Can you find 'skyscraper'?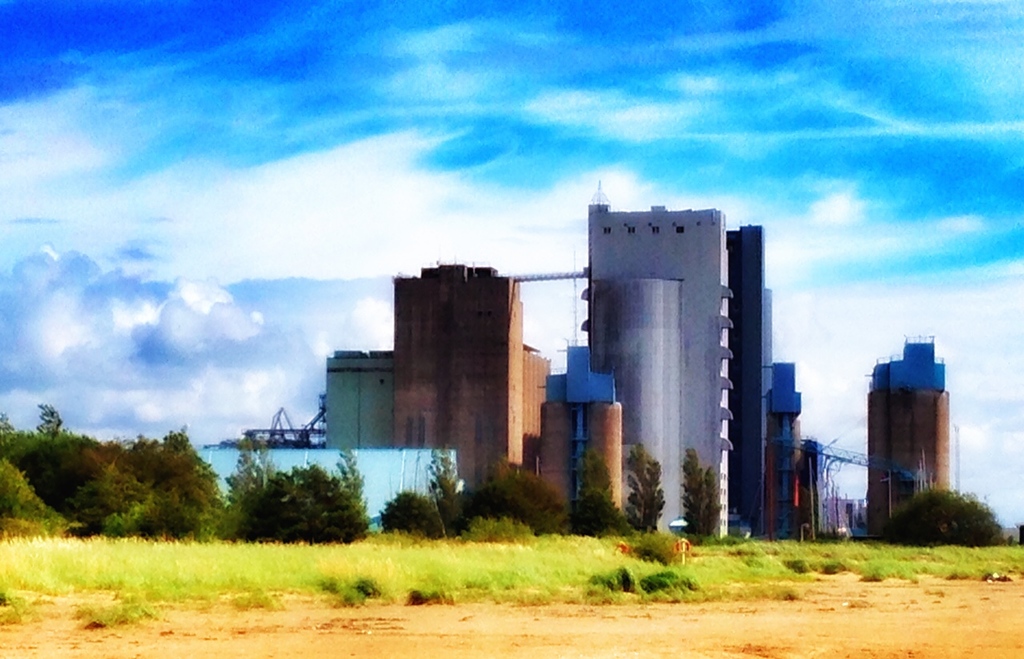
Yes, bounding box: BBox(727, 224, 810, 542).
